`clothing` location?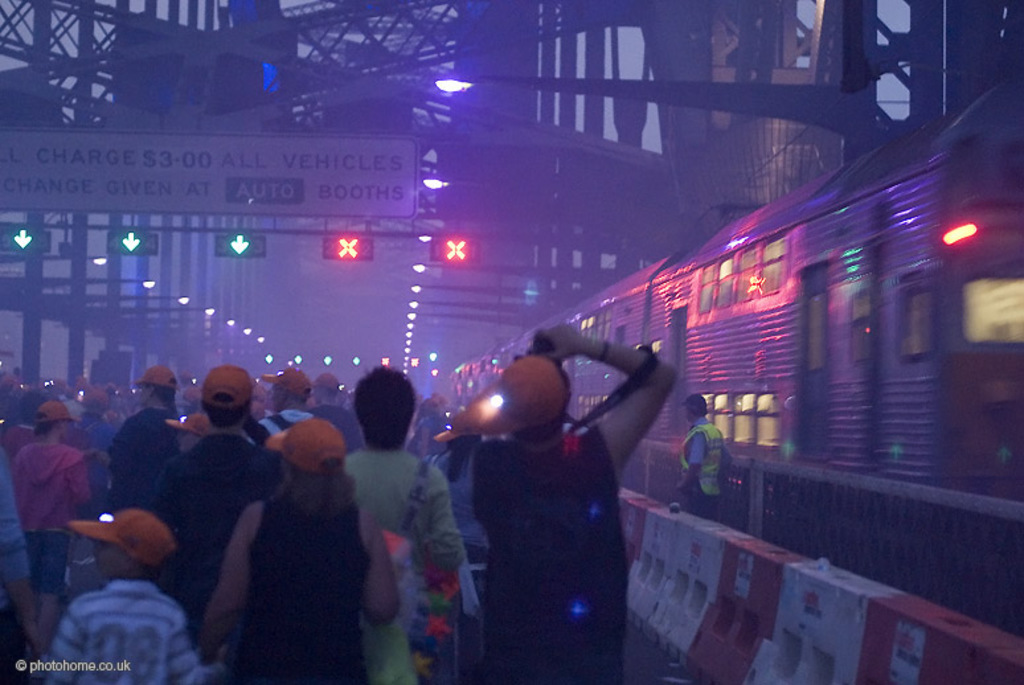
<box>254,491,372,684</box>
